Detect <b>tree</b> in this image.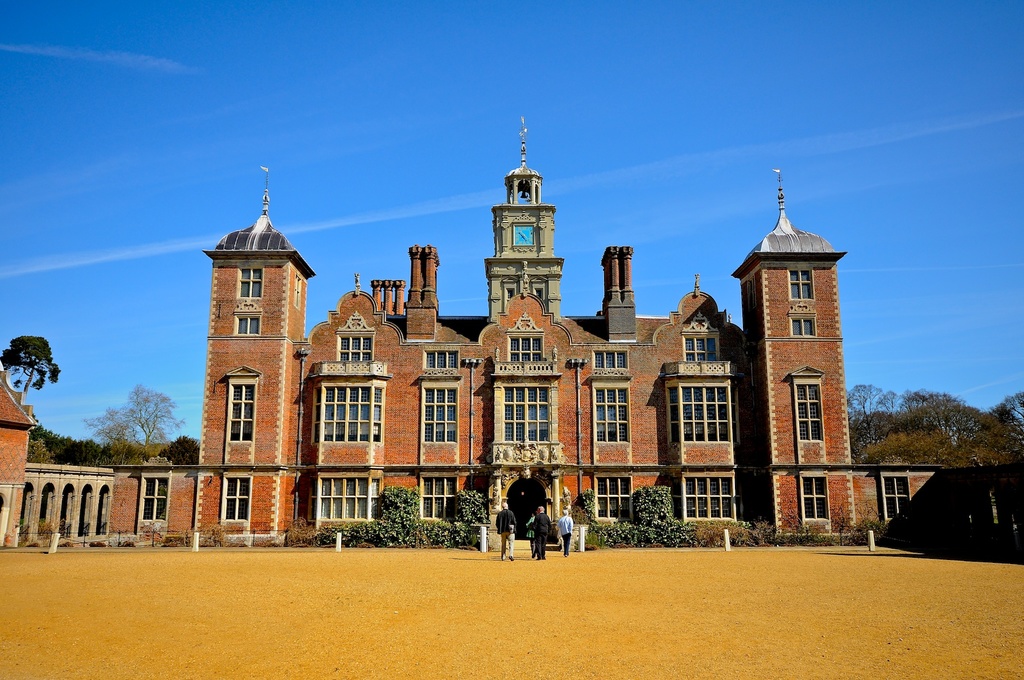
Detection: left=0, top=328, right=59, bottom=424.
